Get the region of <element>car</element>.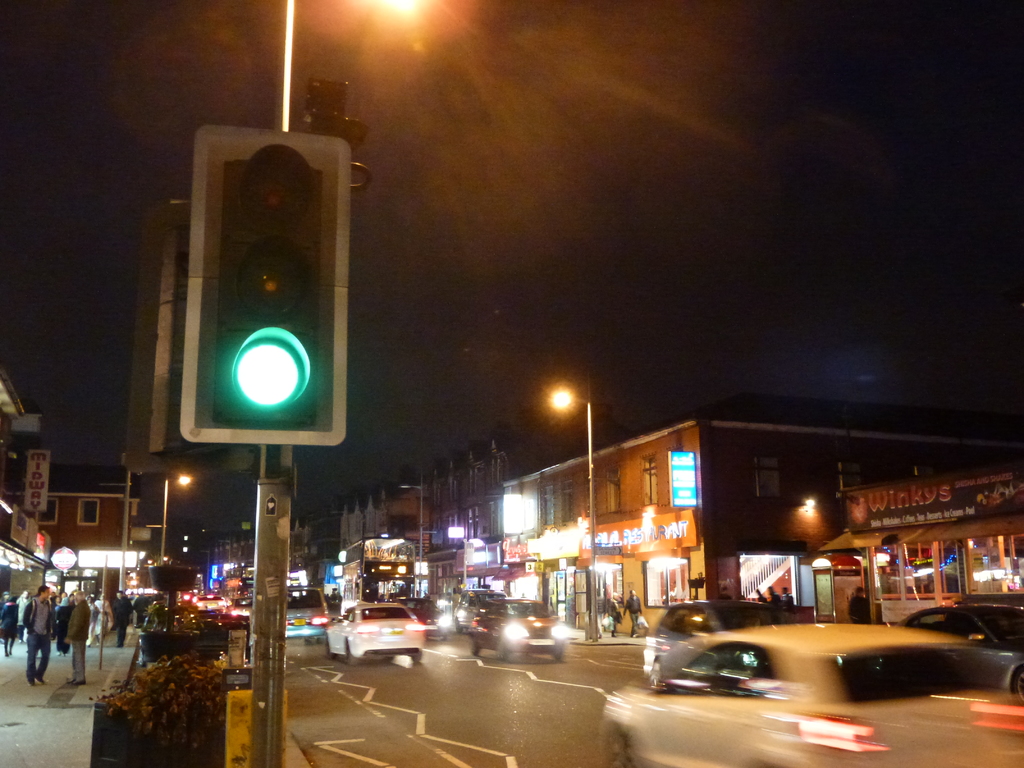
x1=328 y1=604 x2=420 y2=664.
